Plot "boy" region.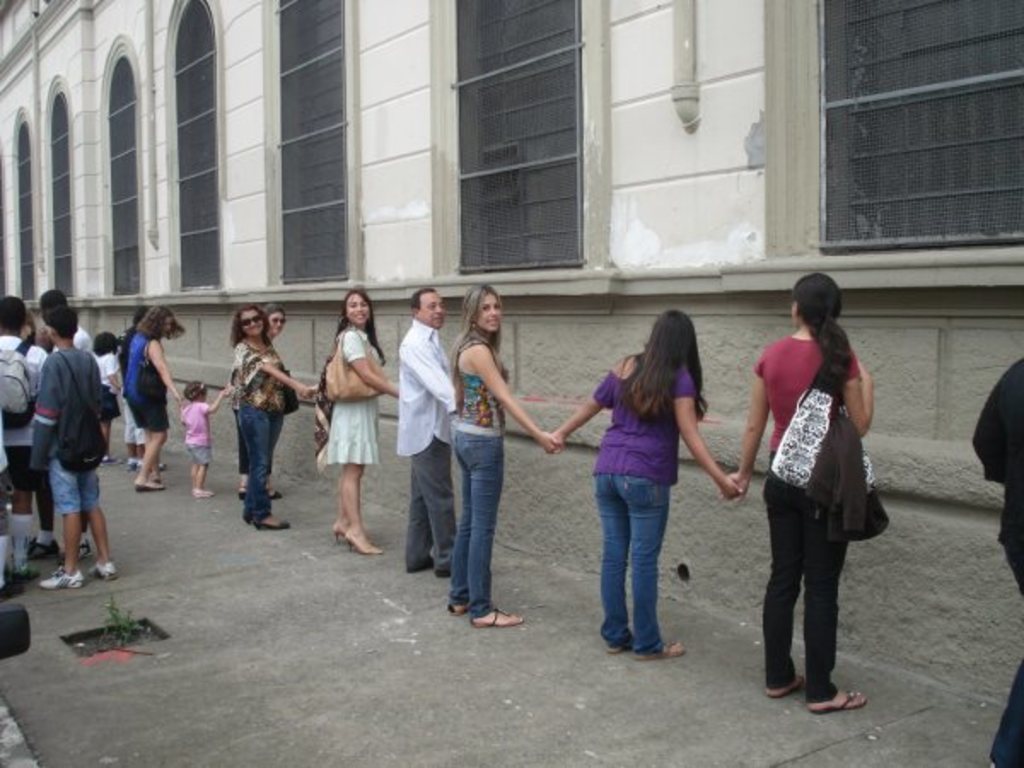
Plotted at {"left": 0, "top": 288, "right": 46, "bottom": 580}.
